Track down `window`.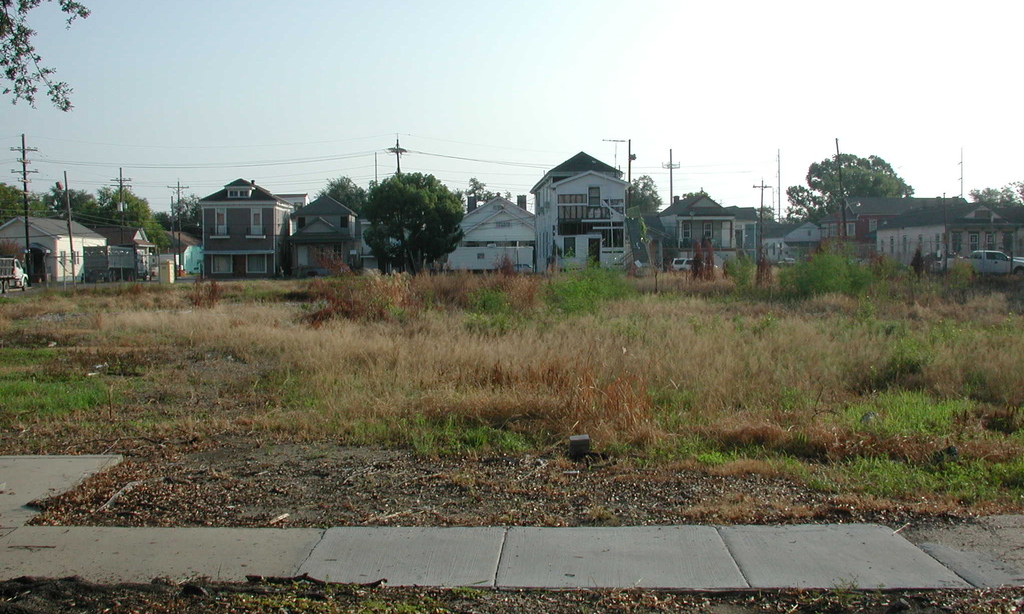
Tracked to (559,195,582,205).
